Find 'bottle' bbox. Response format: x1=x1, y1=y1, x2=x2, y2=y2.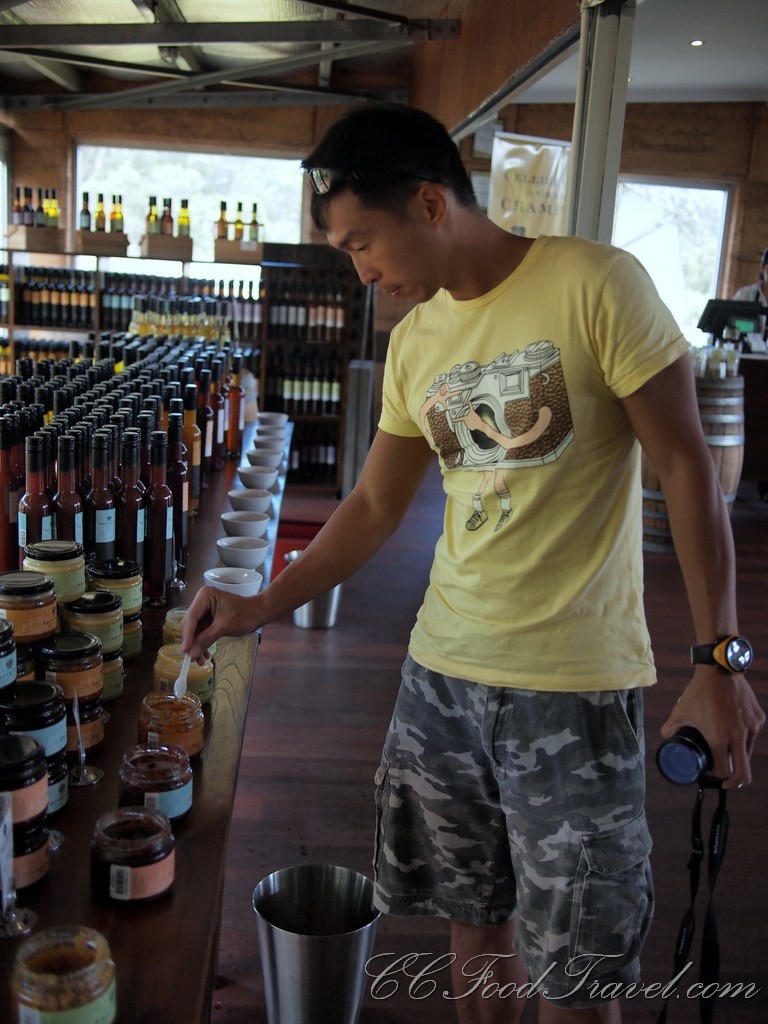
x1=120, y1=273, x2=130, y2=329.
